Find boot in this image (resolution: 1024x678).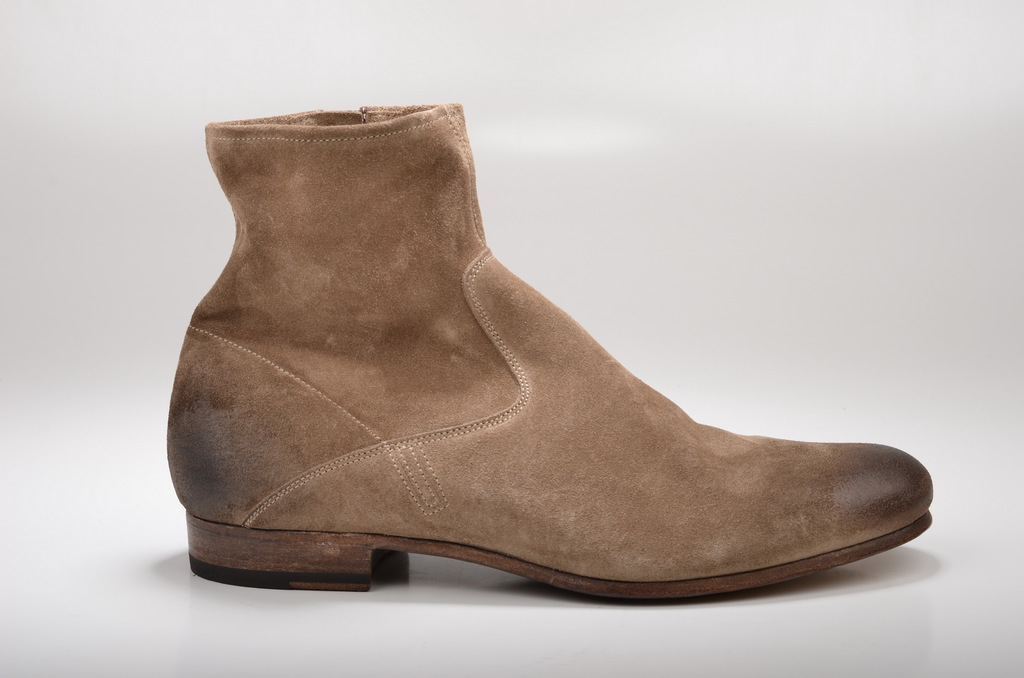
{"x1": 168, "y1": 102, "x2": 932, "y2": 600}.
